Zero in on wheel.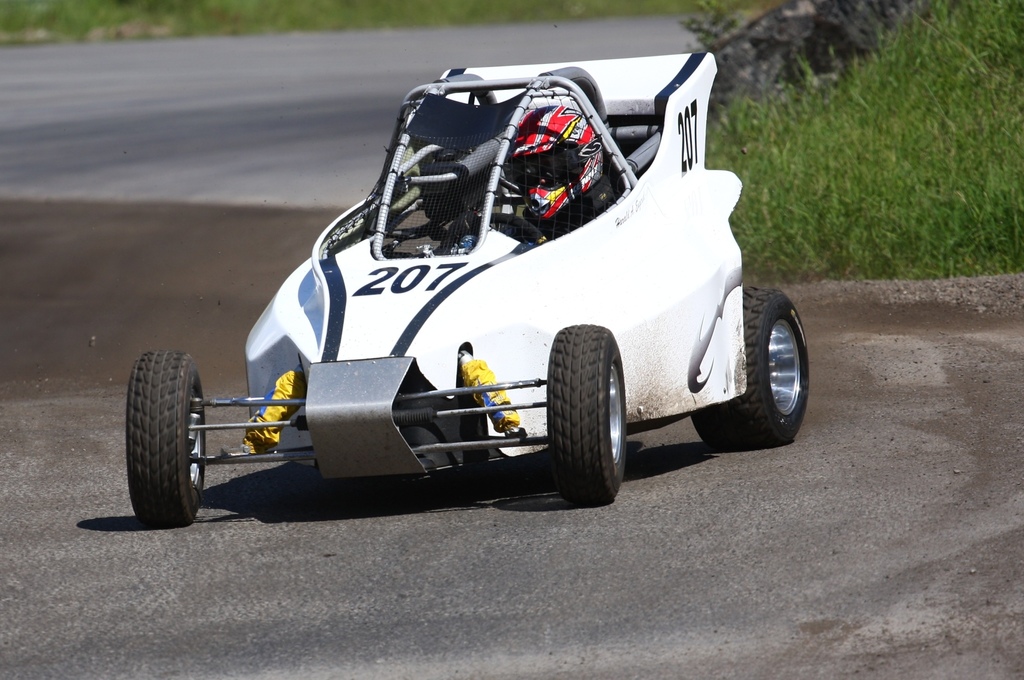
Zeroed in: <bbox>474, 211, 543, 245</bbox>.
